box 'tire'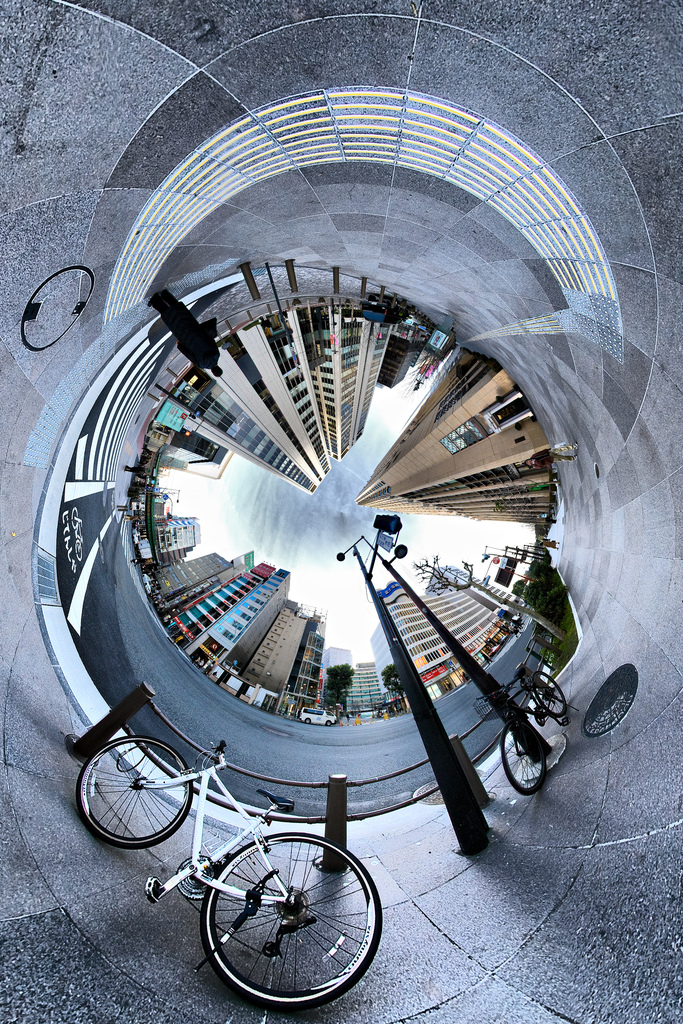
<box>531,673,566,715</box>
